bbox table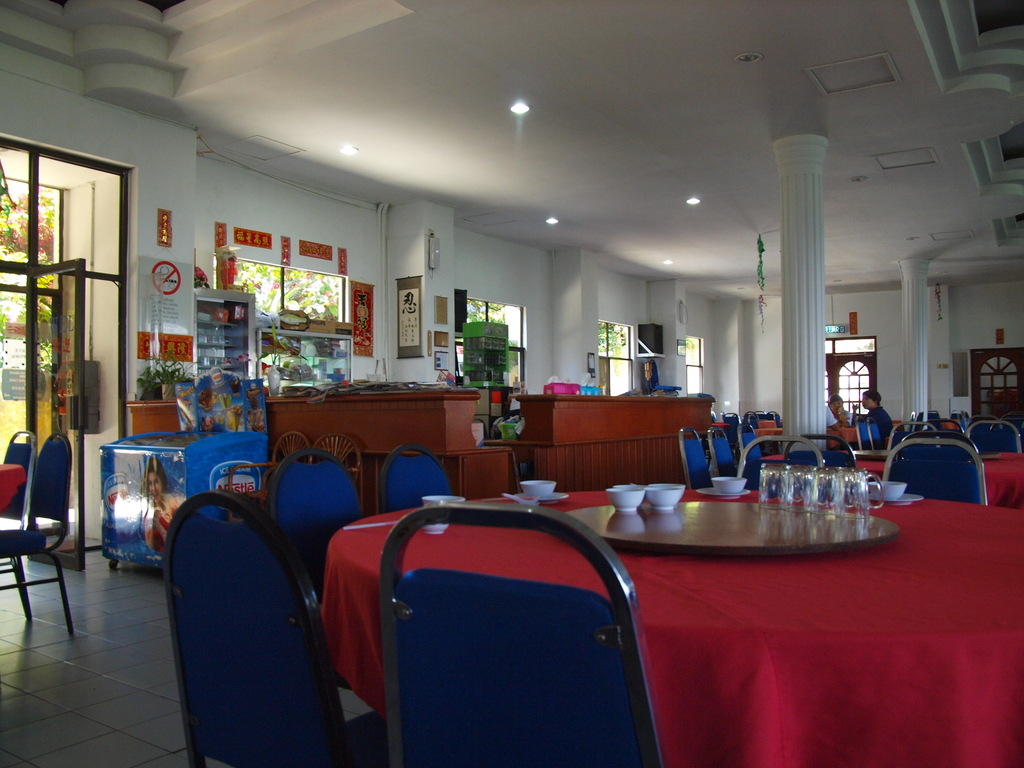
BBox(755, 425, 855, 450)
